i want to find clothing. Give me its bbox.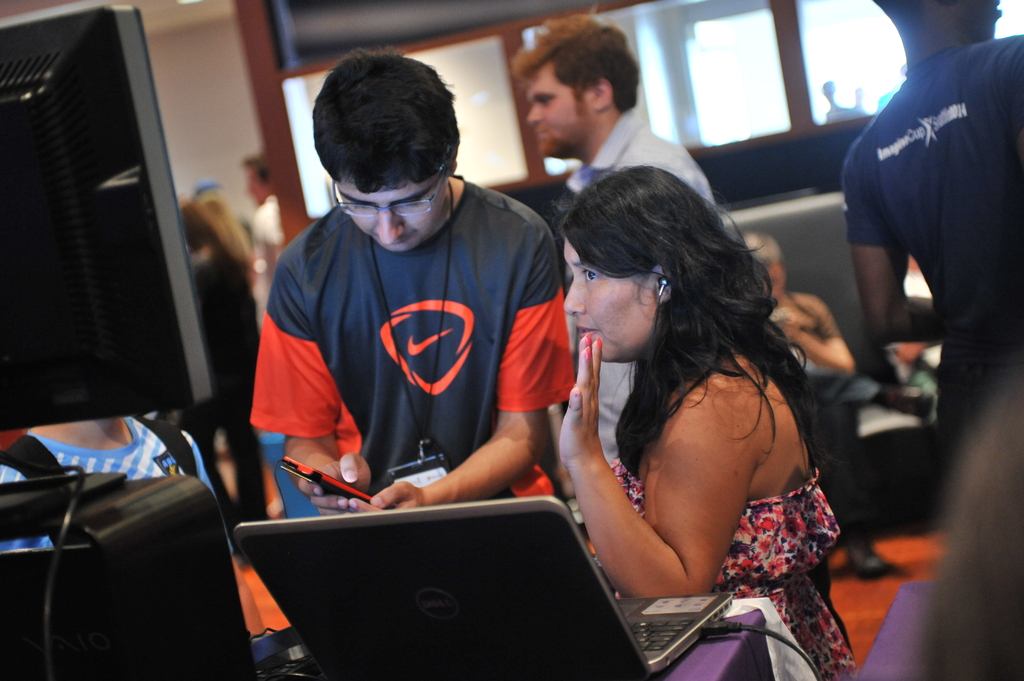
x1=175, y1=255, x2=271, y2=552.
